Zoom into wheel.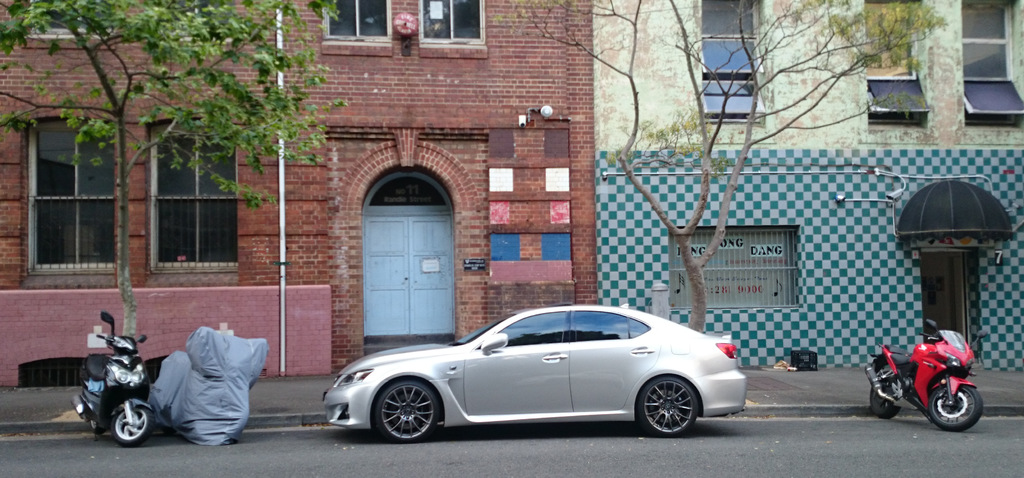
Zoom target: (929, 385, 981, 431).
